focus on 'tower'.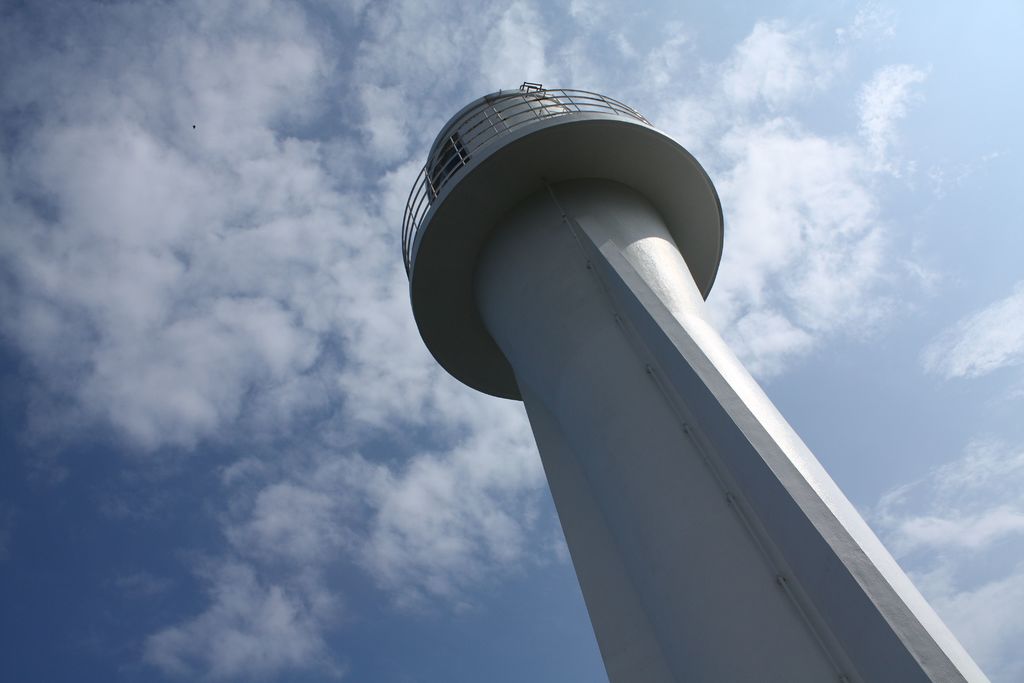
Focused at bbox(404, 81, 1011, 682).
